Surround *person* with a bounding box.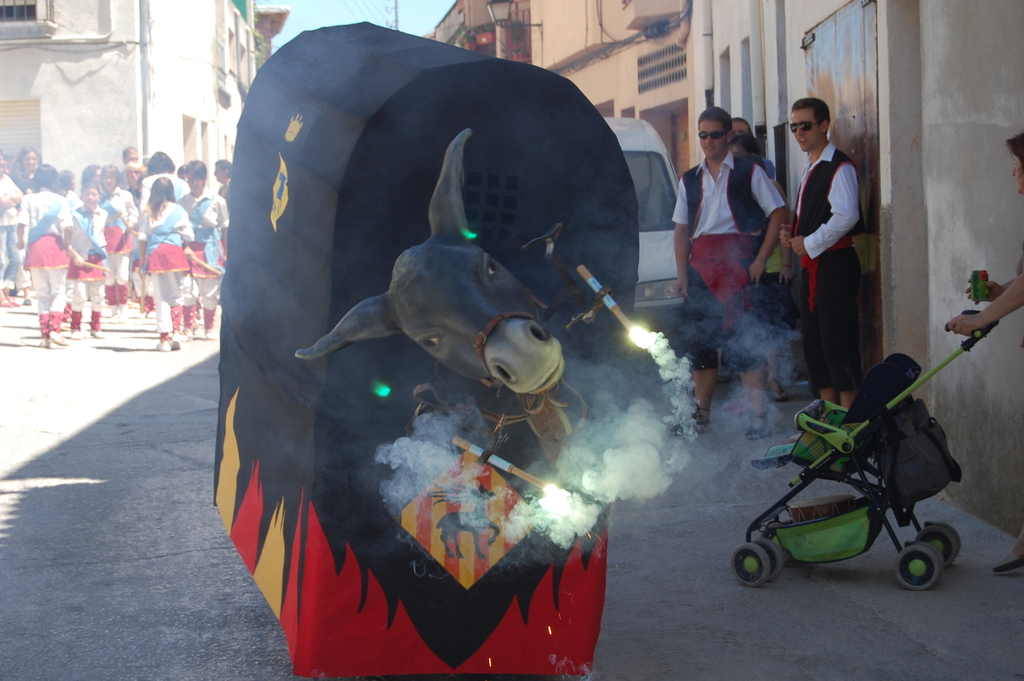
[669,106,786,436].
